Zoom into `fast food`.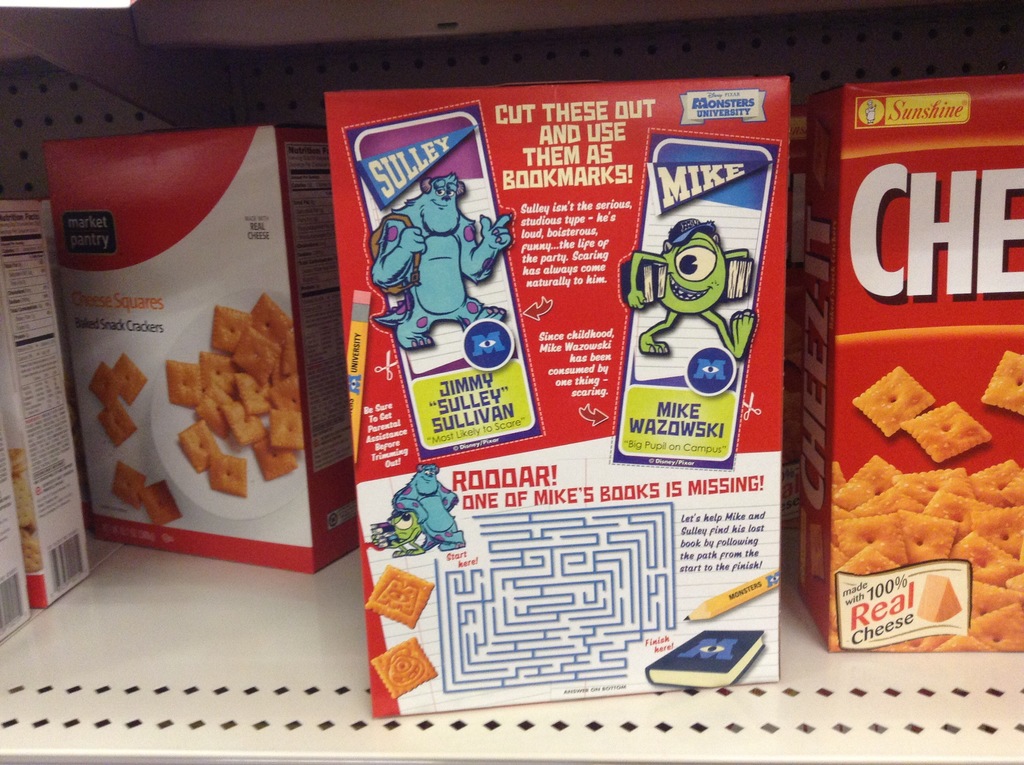
Zoom target: <region>835, 357, 1023, 651</region>.
